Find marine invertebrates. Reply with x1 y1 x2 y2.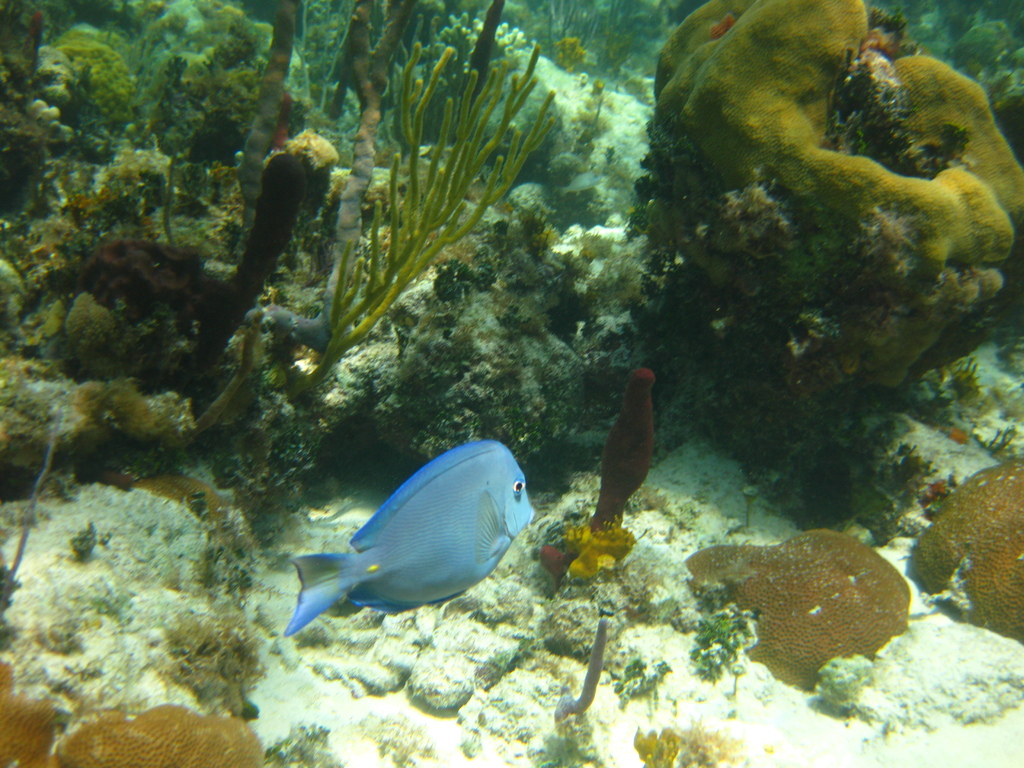
0 644 68 767.
